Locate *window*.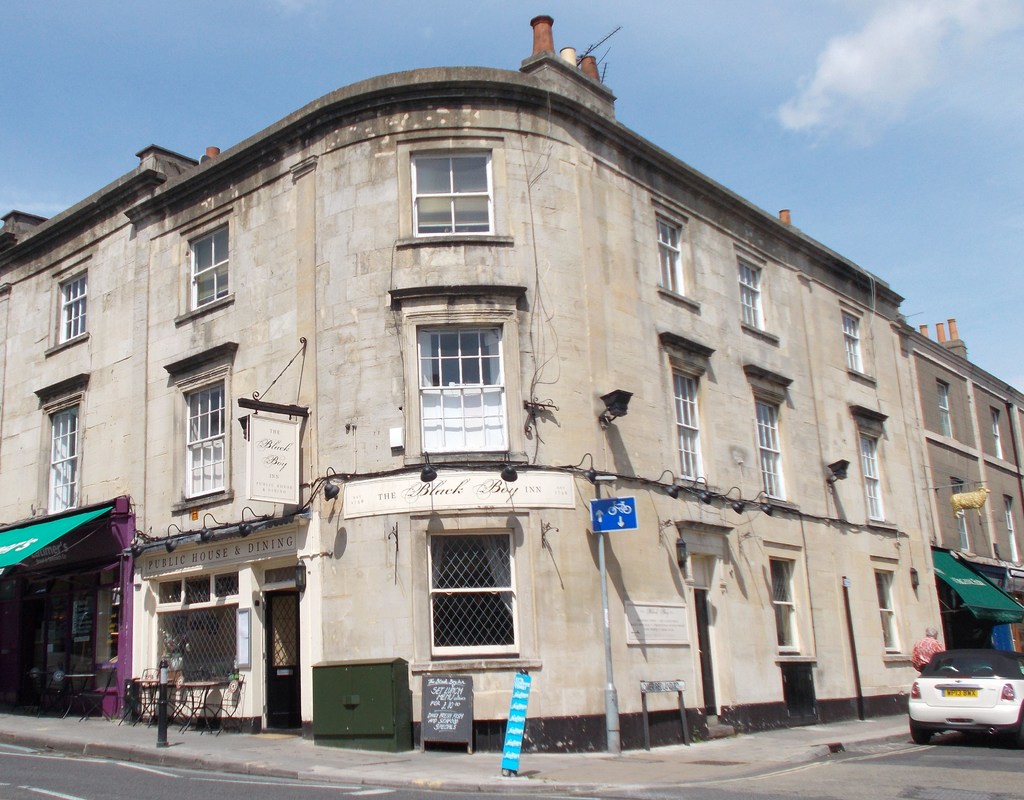
Bounding box: rect(839, 309, 874, 376).
